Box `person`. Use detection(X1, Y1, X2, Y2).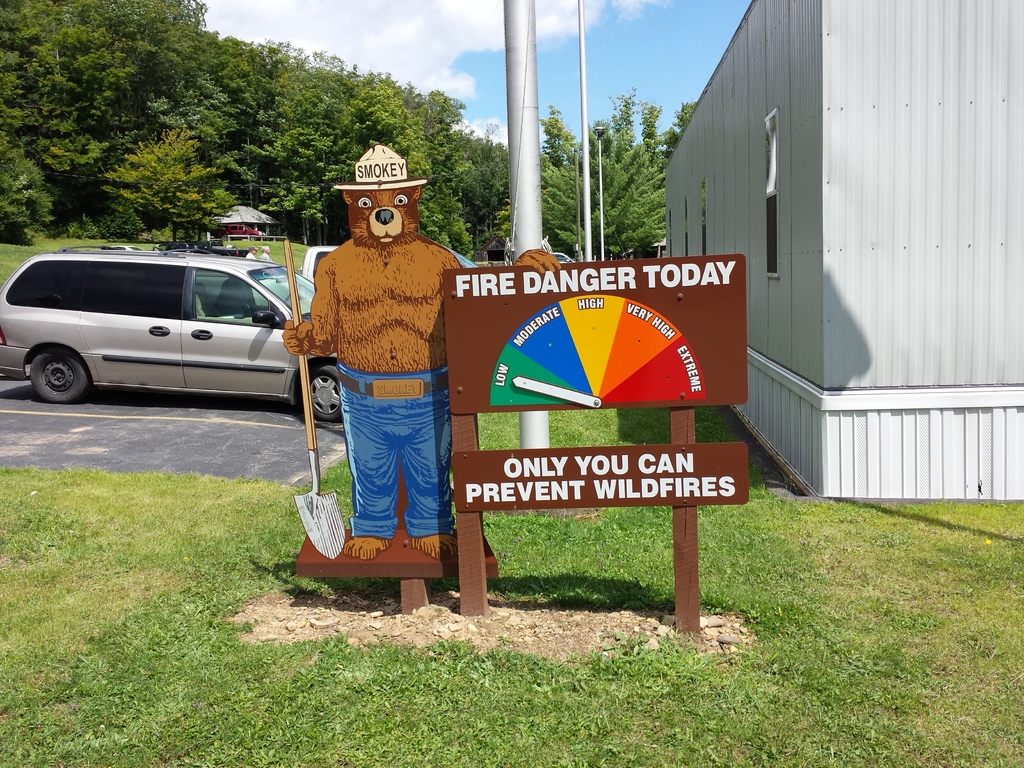
detection(260, 245, 273, 262).
